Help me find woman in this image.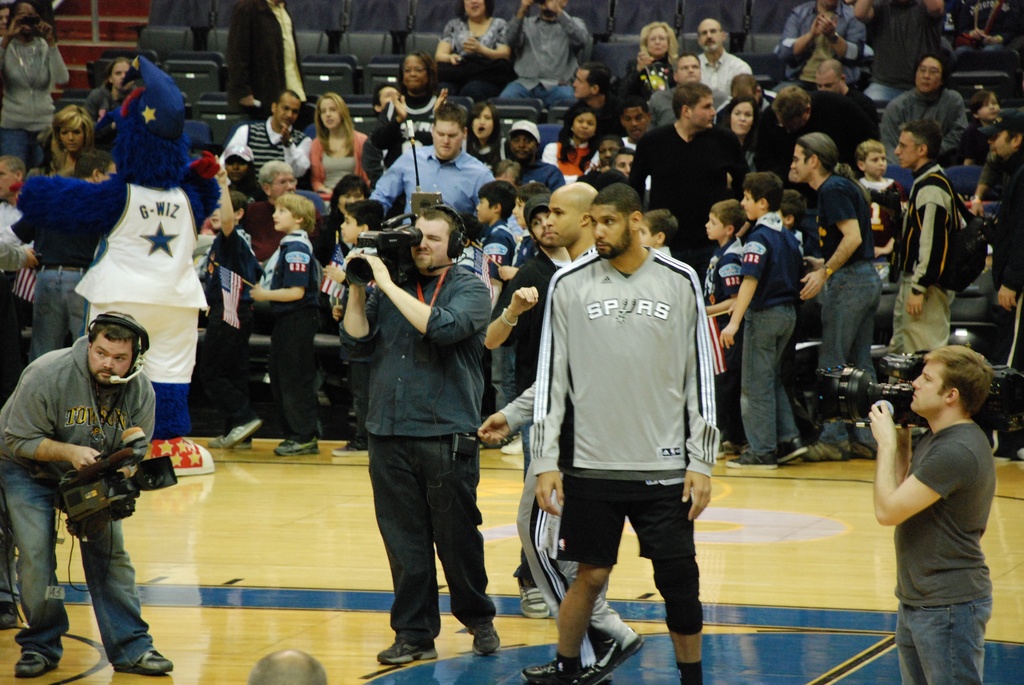
Found it: x1=42, y1=100, x2=92, y2=175.
